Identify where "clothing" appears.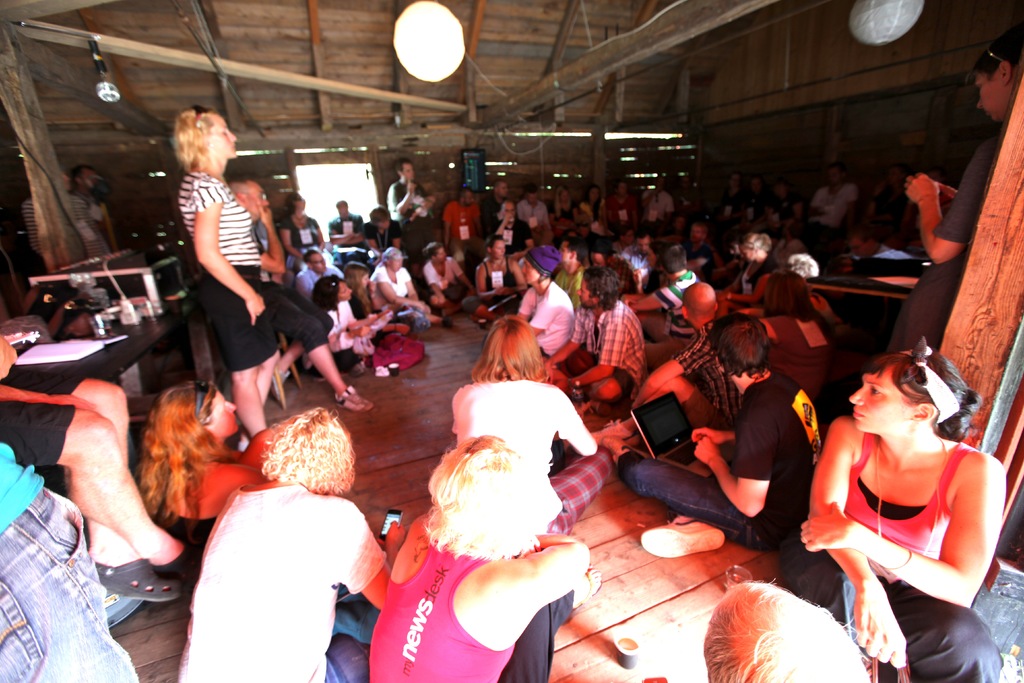
Appears at Rect(556, 199, 588, 238).
